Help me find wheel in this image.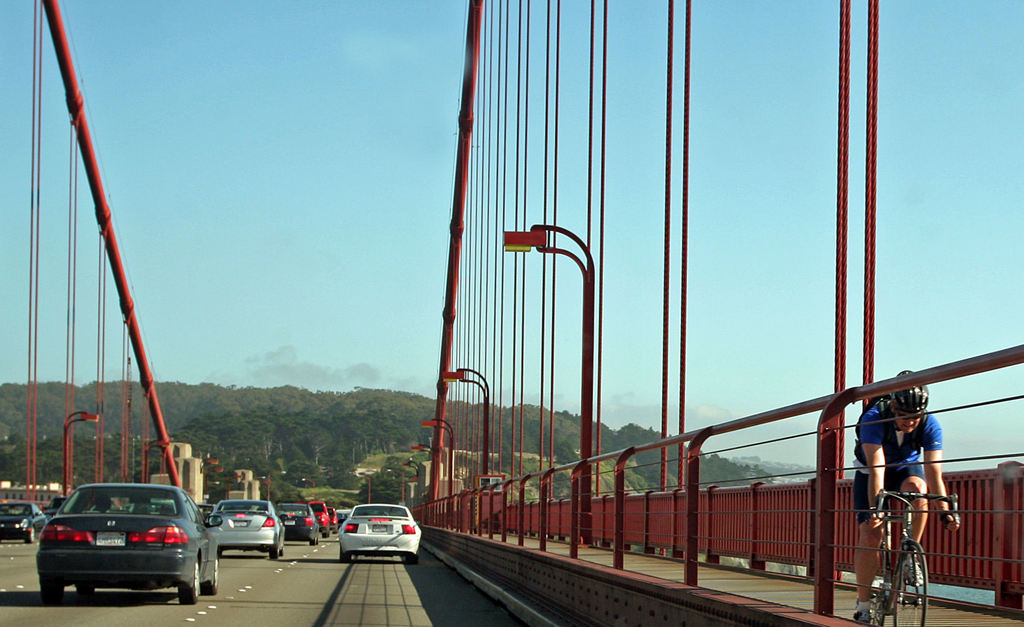
Found it: rect(308, 534, 318, 544).
